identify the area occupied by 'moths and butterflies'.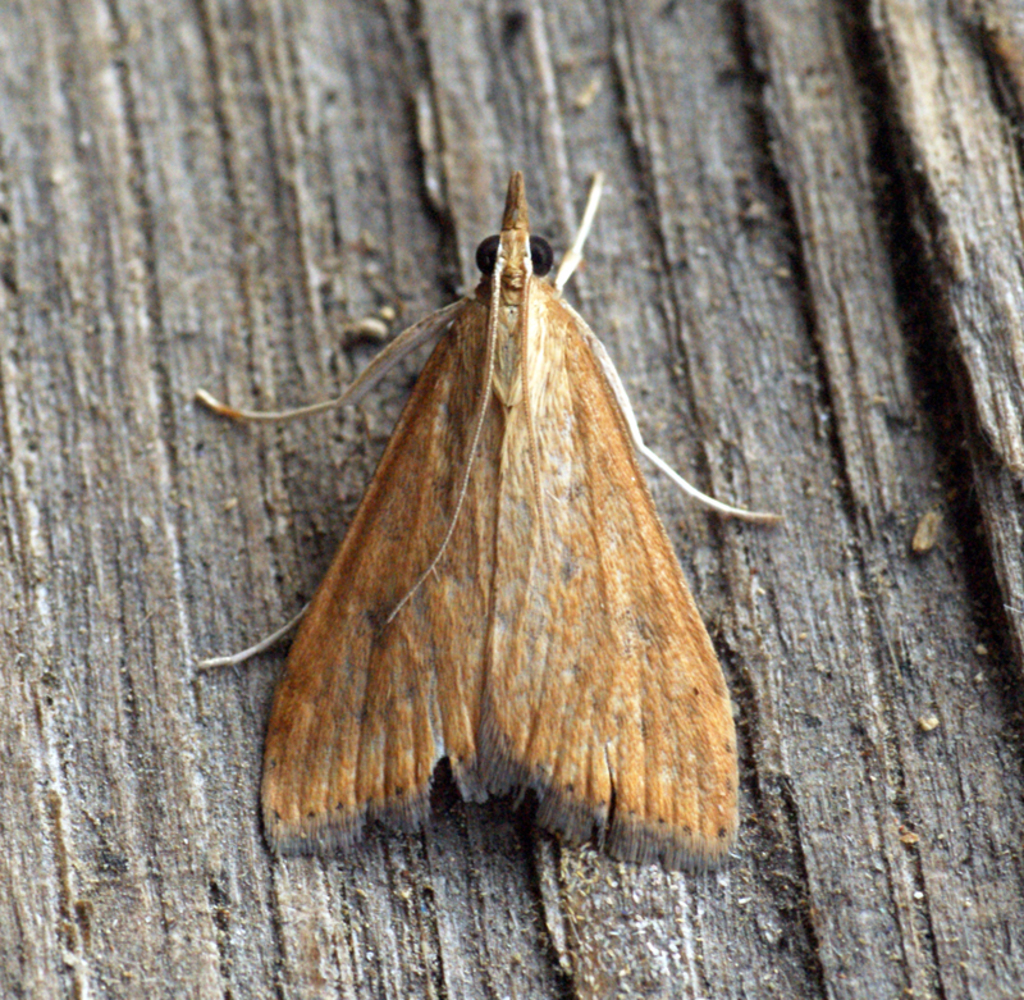
Area: region(195, 174, 780, 875).
